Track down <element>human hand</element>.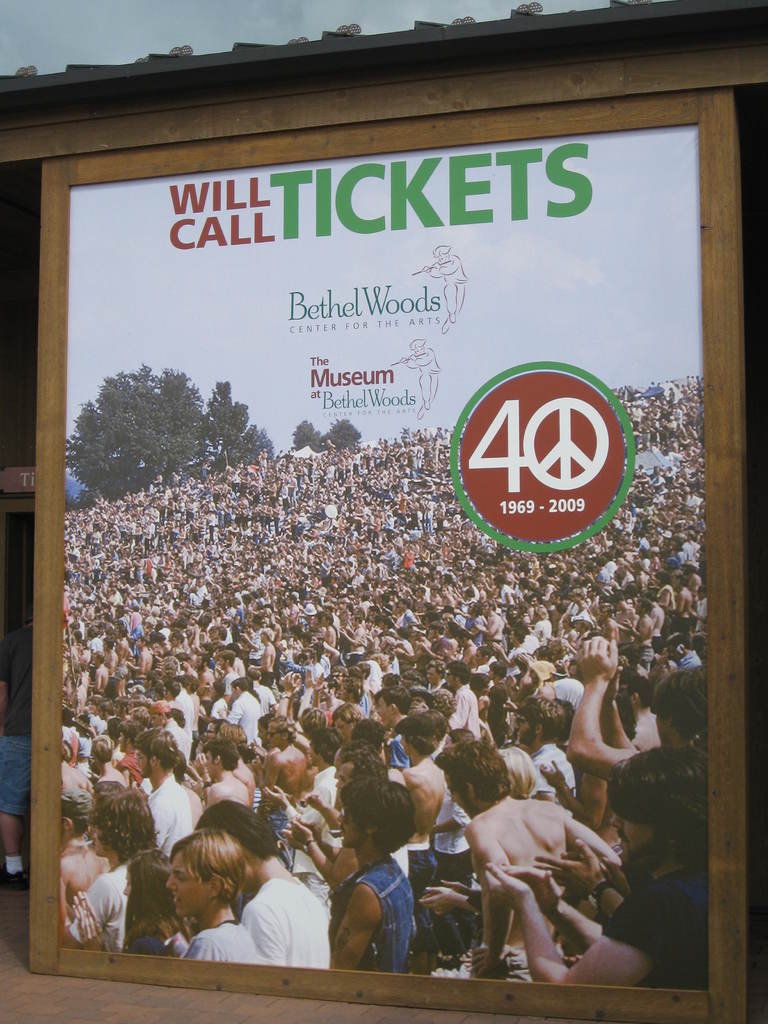
Tracked to pyautogui.locateOnScreen(574, 636, 618, 686).
